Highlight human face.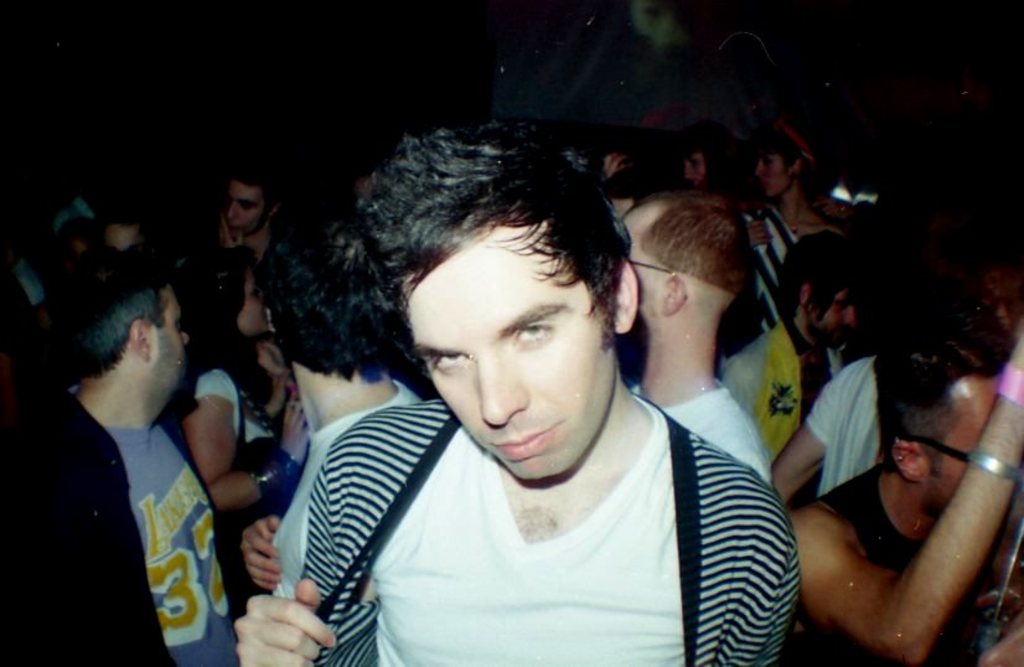
Highlighted region: <bbox>754, 151, 795, 200</bbox>.
